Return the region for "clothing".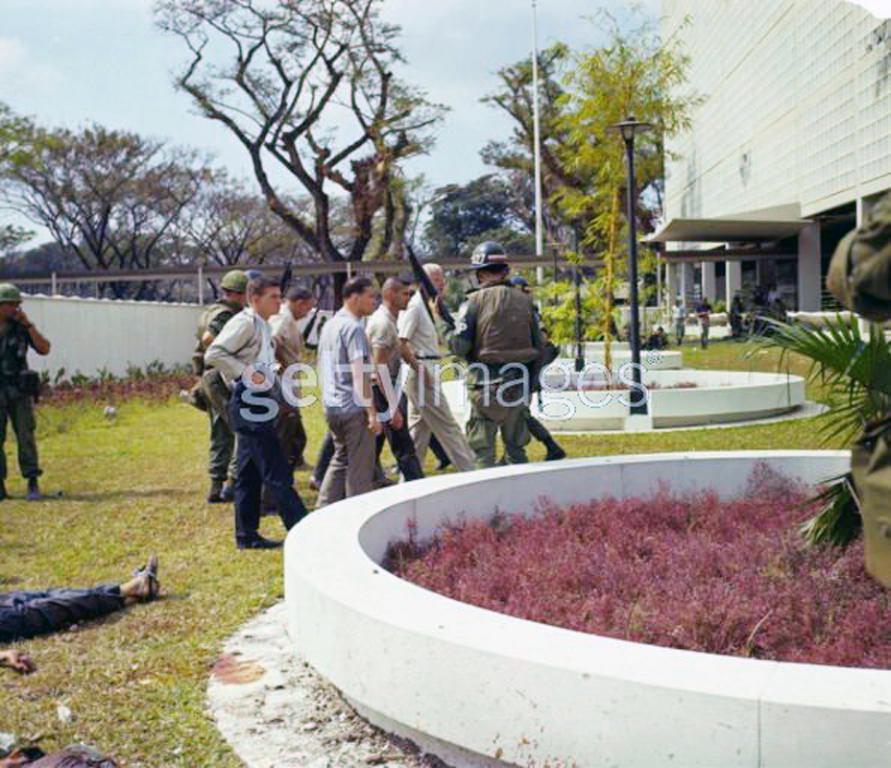
[left=452, top=241, right=566, bottom=465].
